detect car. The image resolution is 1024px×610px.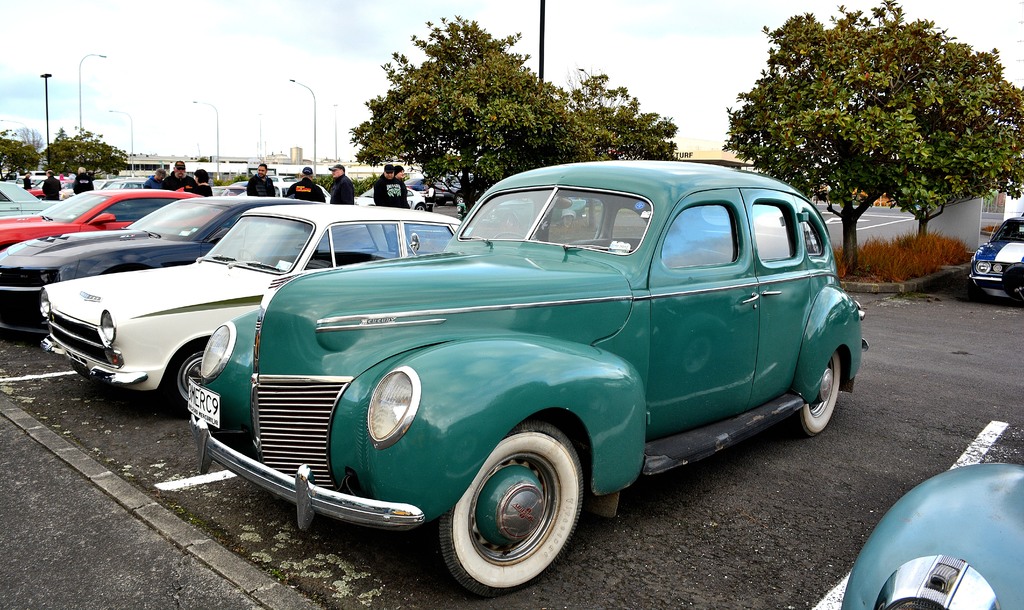
968,217,1023,300.
